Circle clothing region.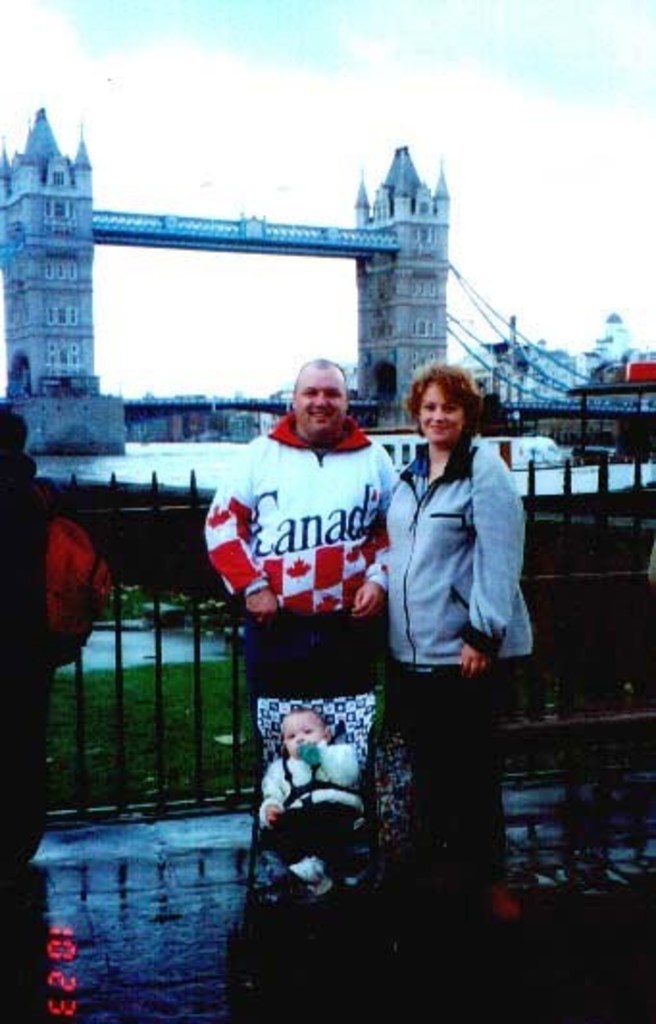
Region: <bbox>200, 410, 406, 781</bbox>.
